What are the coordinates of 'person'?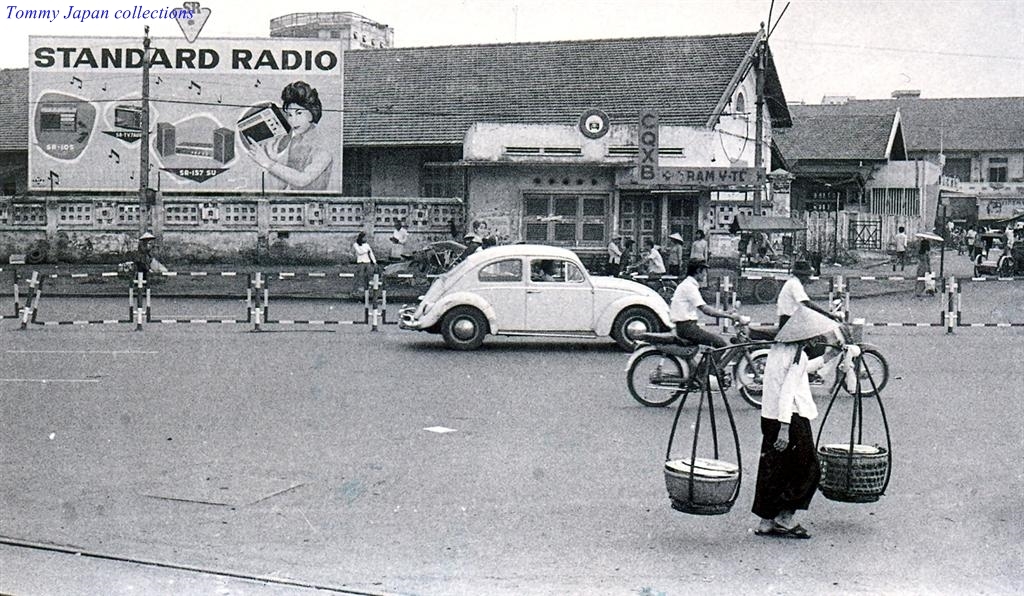
box=[754, 303, 848, 540].
